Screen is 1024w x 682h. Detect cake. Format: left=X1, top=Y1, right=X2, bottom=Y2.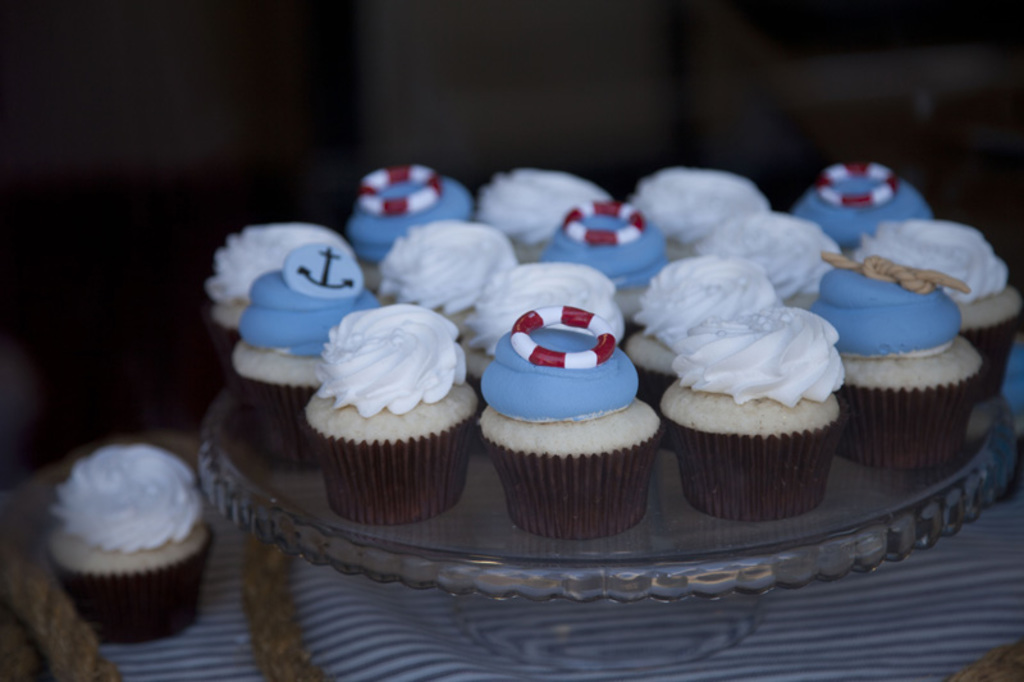
left=305, top=307, right=488, bottom=526.
